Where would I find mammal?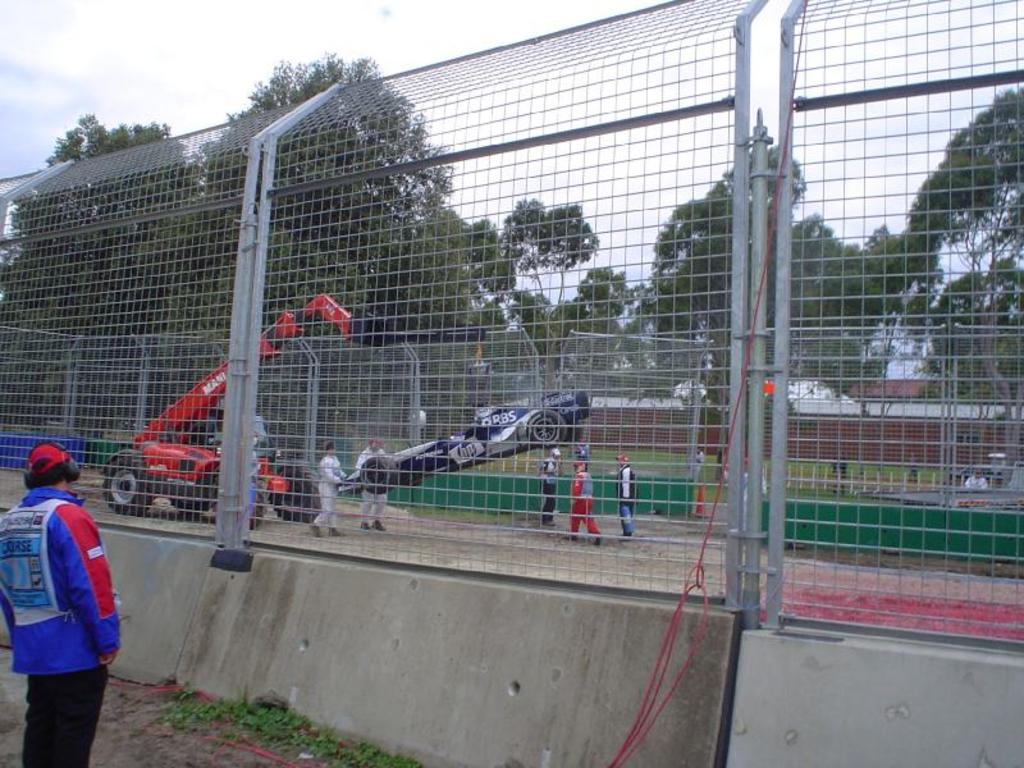
At bbox(836, 454, 846, 493).
